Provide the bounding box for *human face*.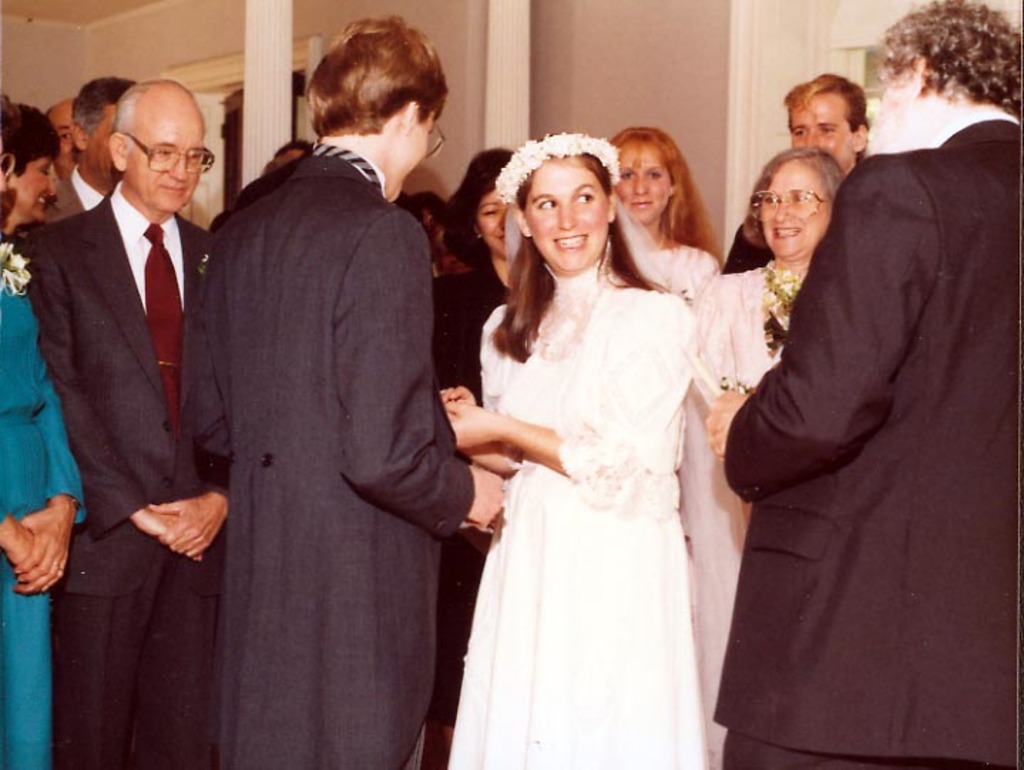
left=474, top=185, right=508, bottom=259.
